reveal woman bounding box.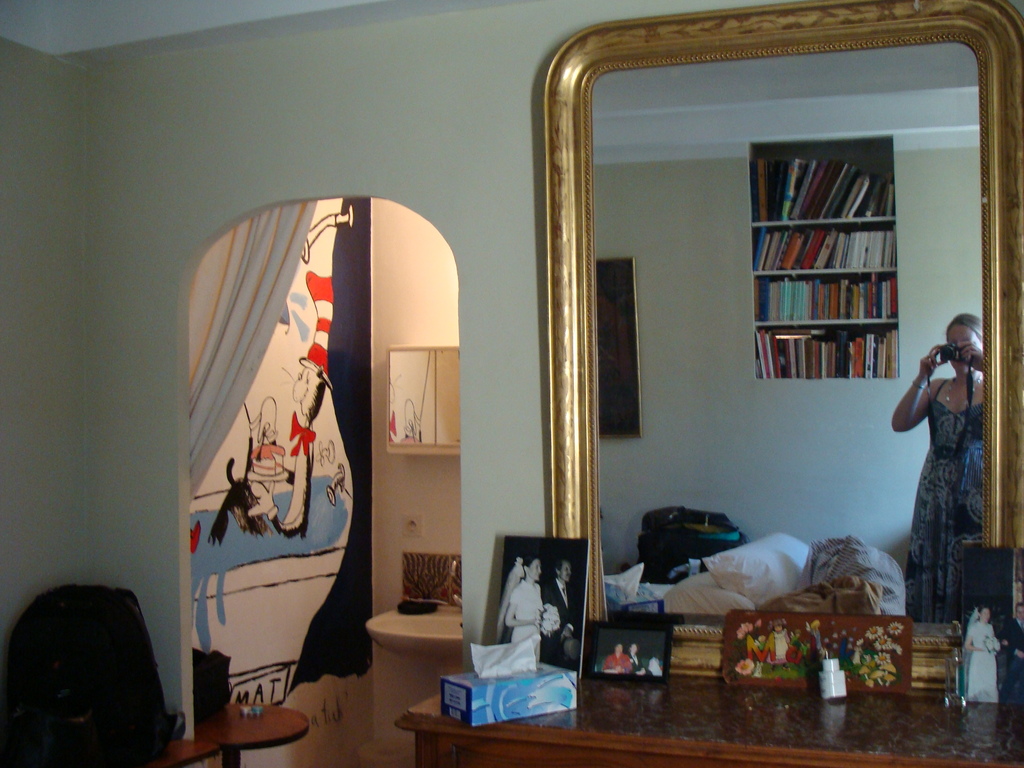
Revealed: x1=602 y1=645 x2=636 y2=675.
